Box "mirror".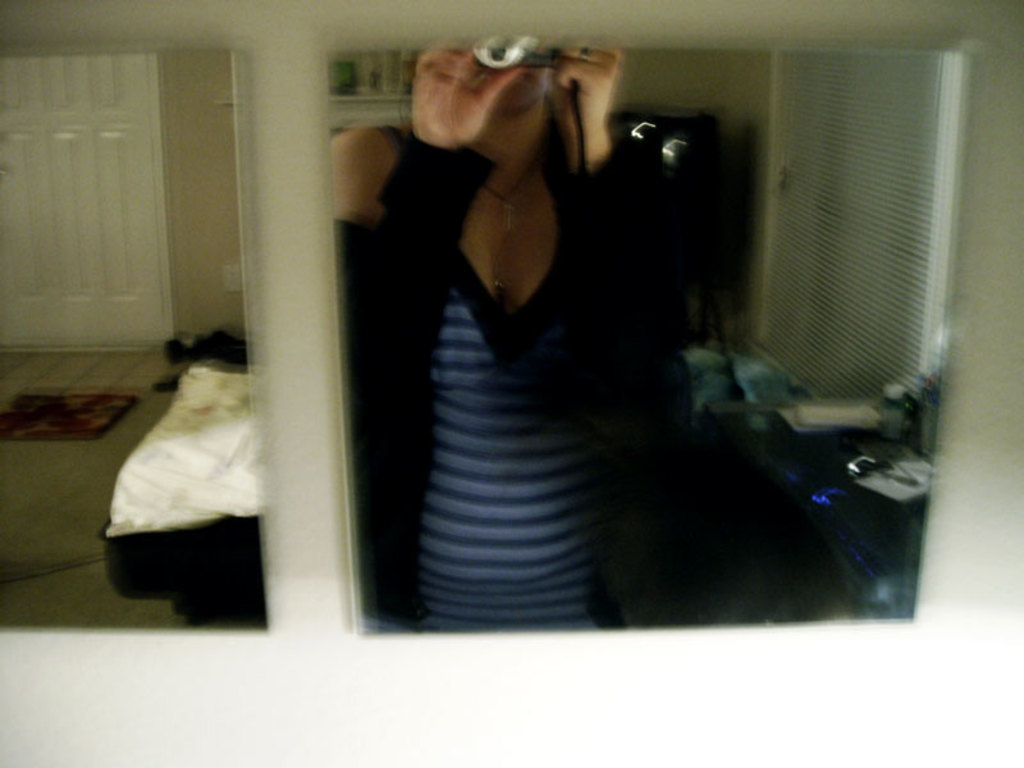
l=324, t=44, r=970, b=639.
